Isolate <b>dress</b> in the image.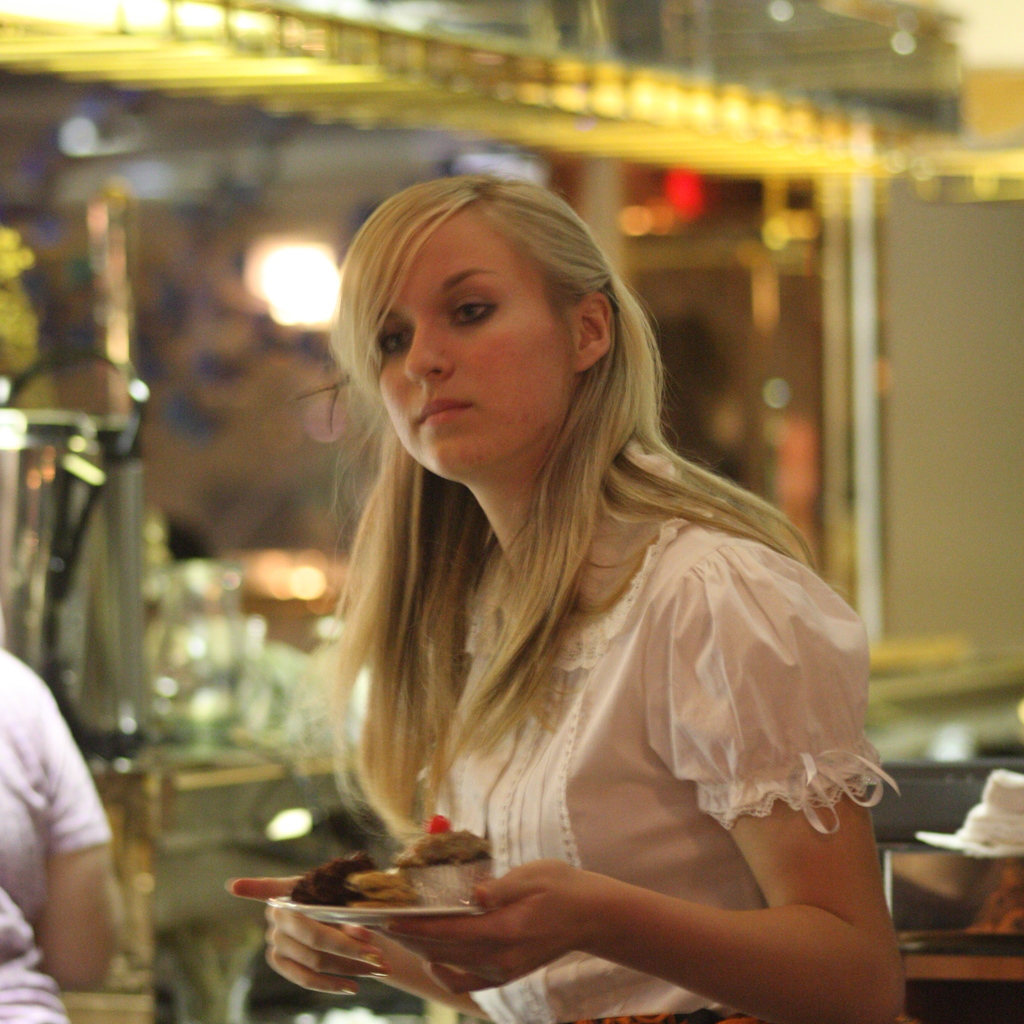
Isolated region: 307 268 900 975.
